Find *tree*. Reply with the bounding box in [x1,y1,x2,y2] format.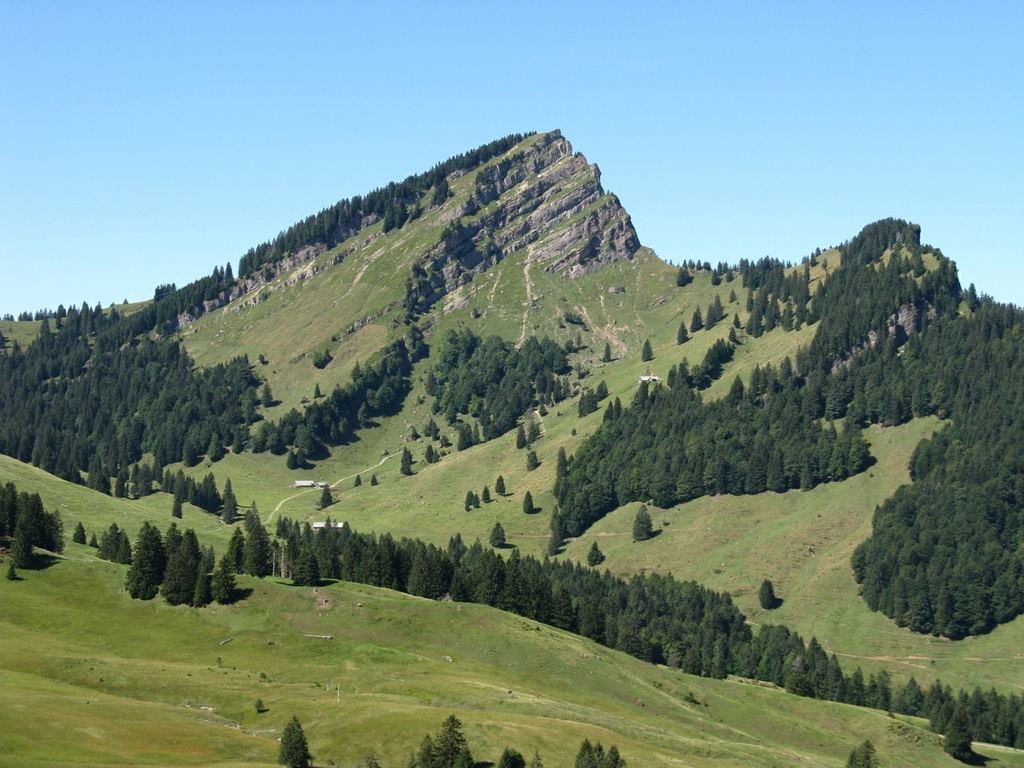
[756,579,783,612].
